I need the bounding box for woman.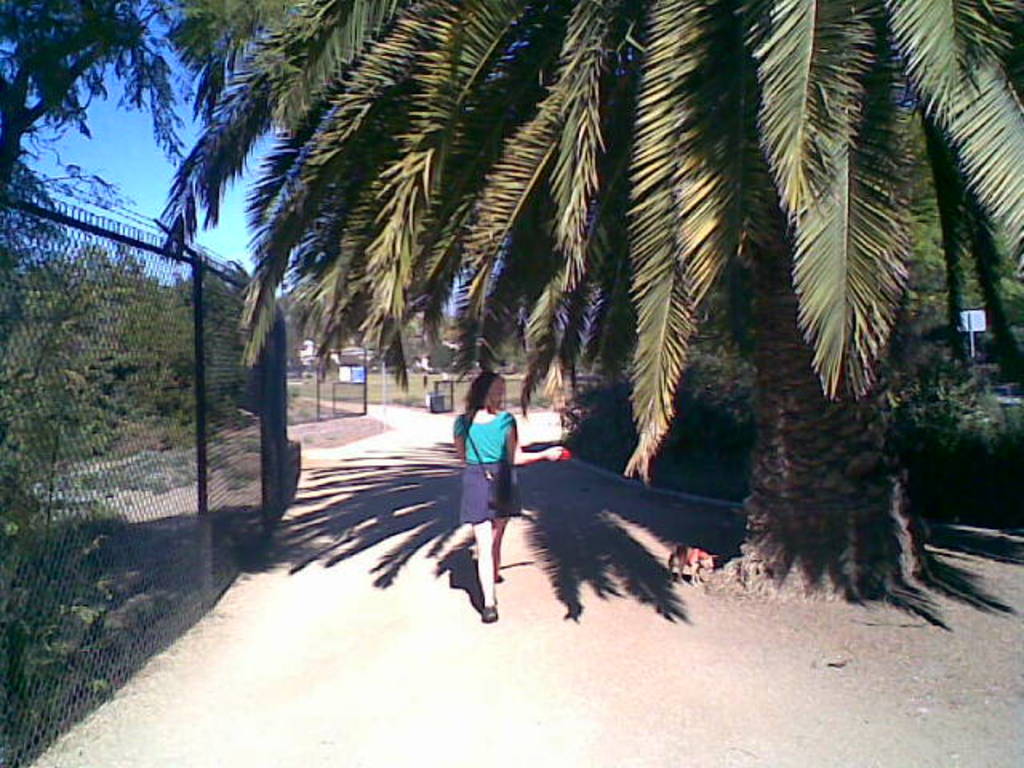
Here it is: (left=424, top=382, right=520, bottom=638).
